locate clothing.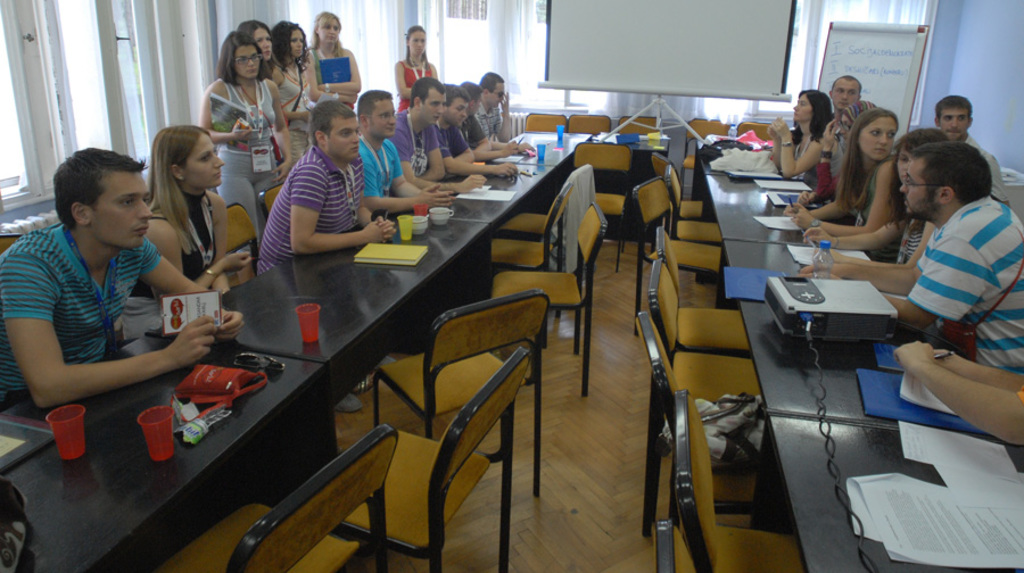
Bounding box: l=396, t=56, r=438, b=105.
